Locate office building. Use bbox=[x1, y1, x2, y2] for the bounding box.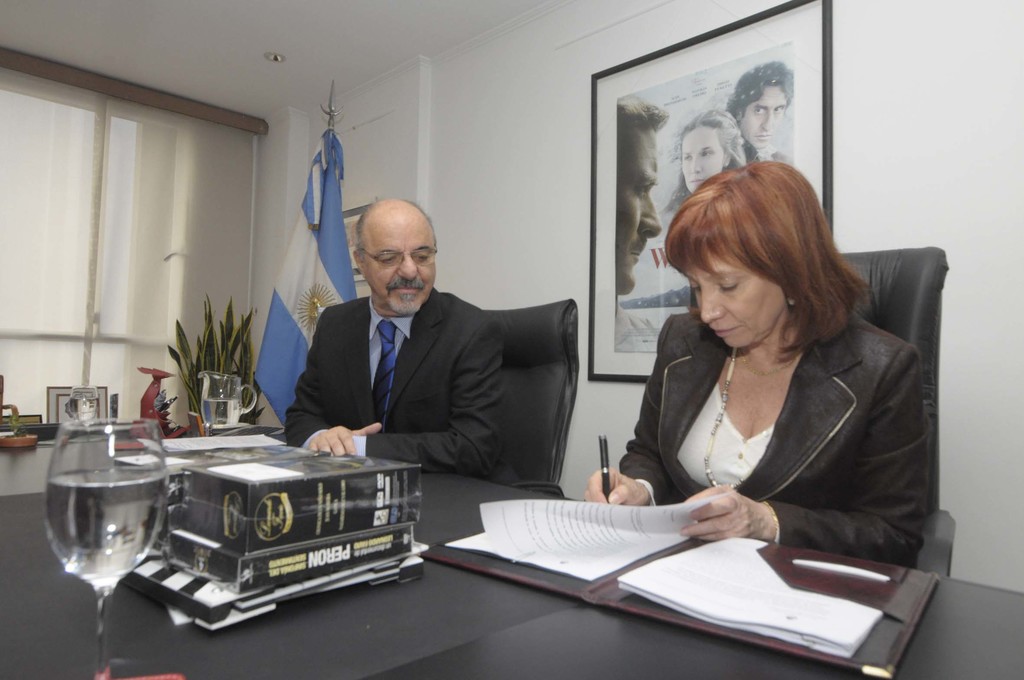
bbox=[69, 17, 1023, 676].
